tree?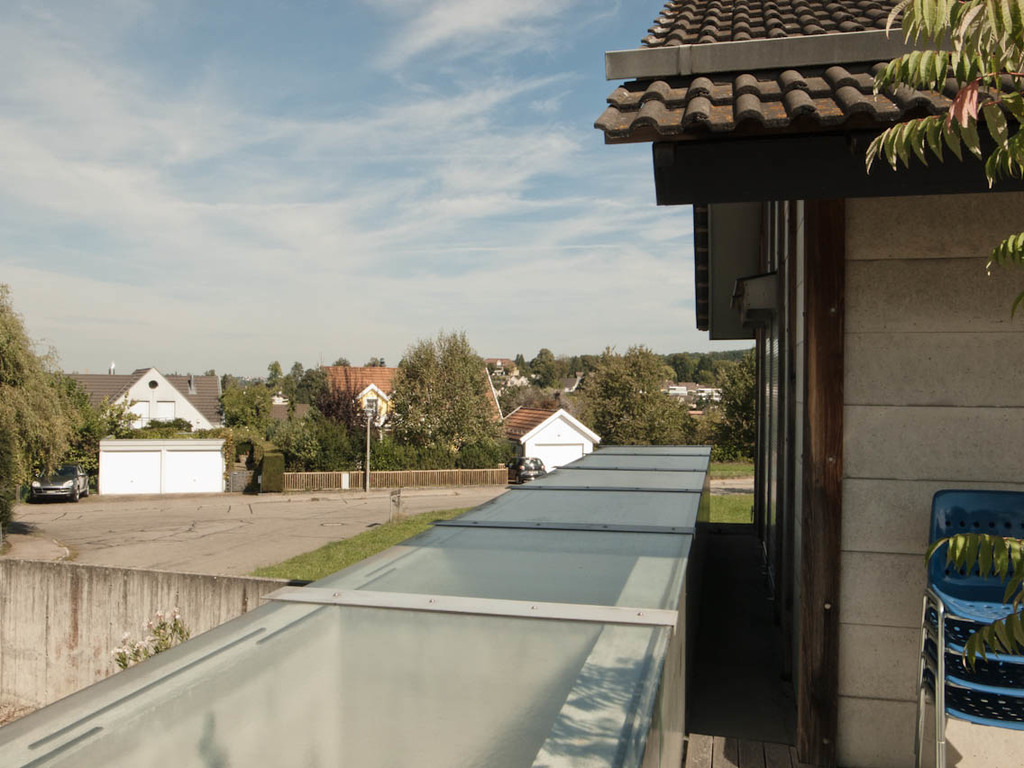
bbox(714, 353, 771, 477)
